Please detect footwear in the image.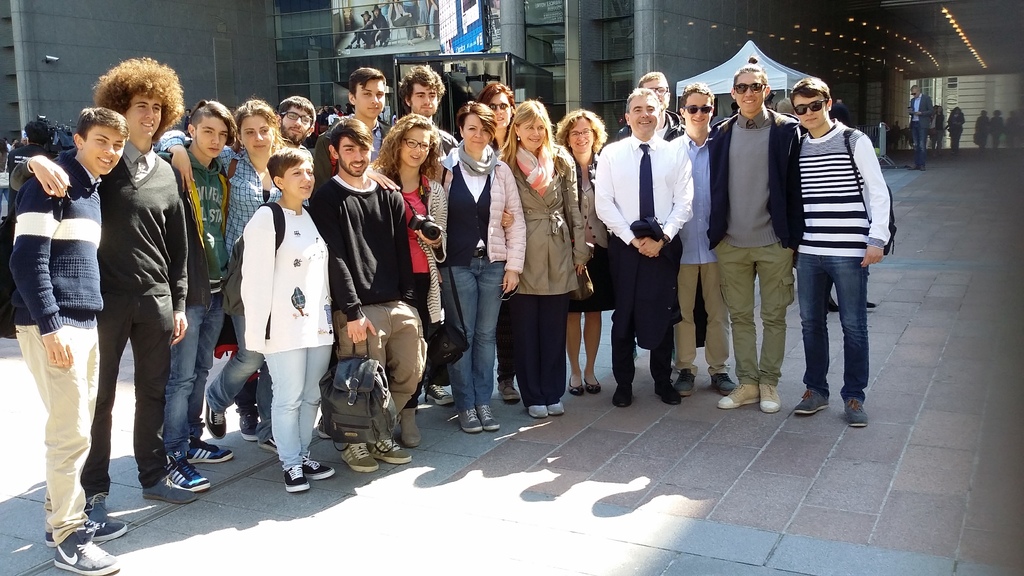
select_region(844, 396, 870, 428).
